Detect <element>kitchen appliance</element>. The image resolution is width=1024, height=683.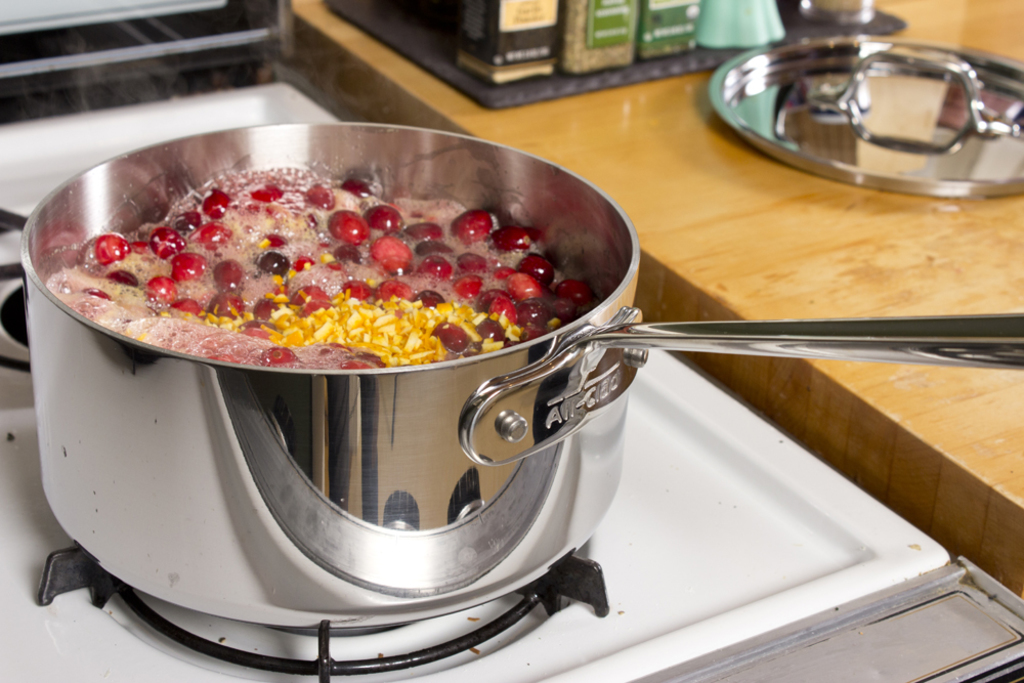
x1=635, y1=0, x2=707, y2=59.
